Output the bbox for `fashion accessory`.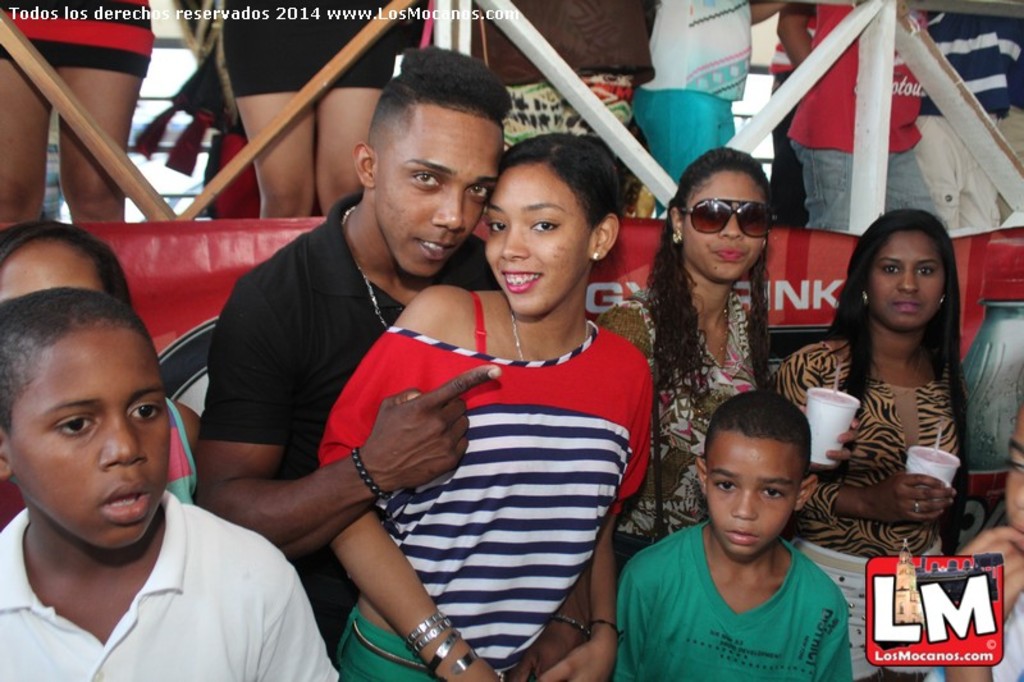
pyautogui.locateOnScreen(591, 617, 616, 632).
